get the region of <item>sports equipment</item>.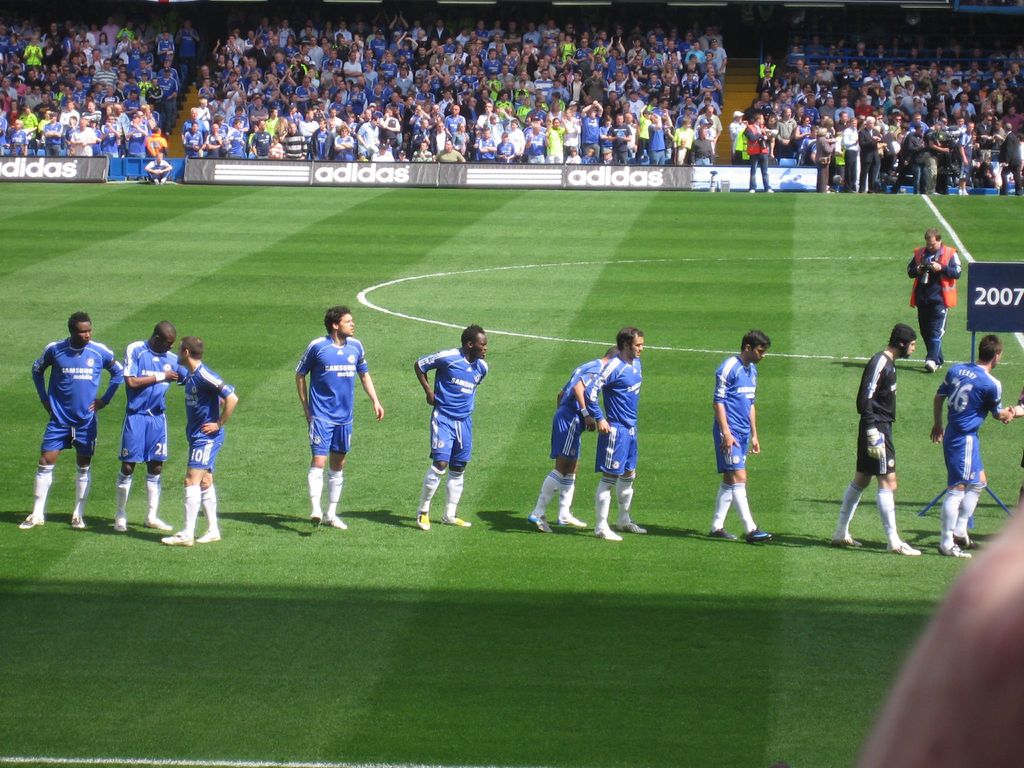
938,540,970,559.
